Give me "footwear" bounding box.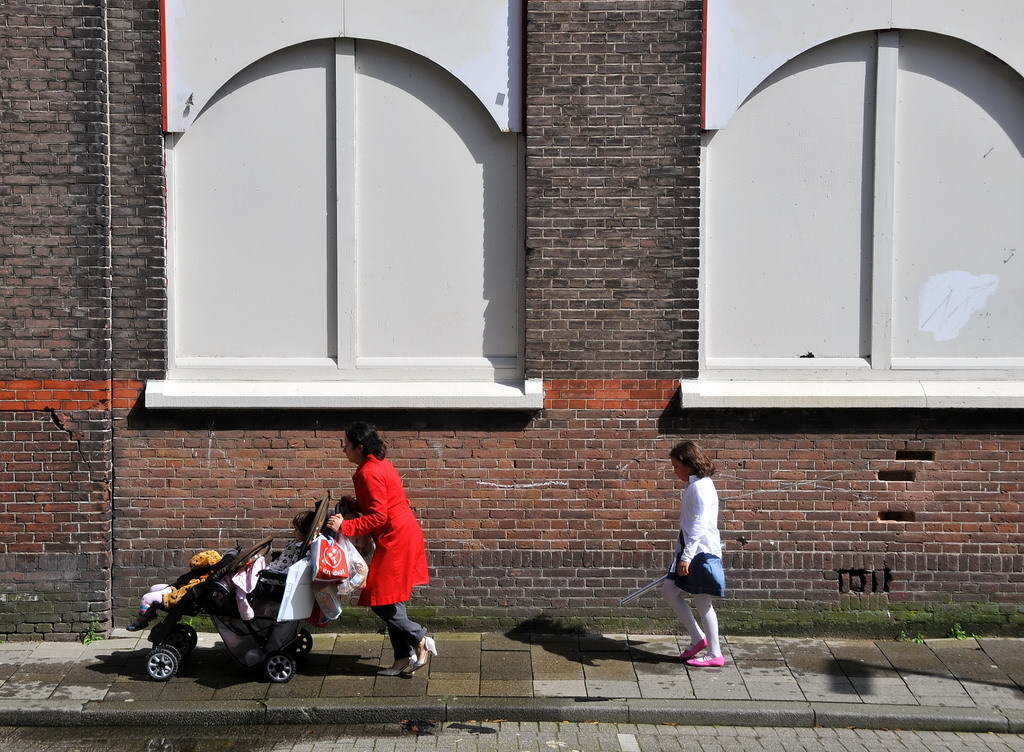
{"x1": 675, "y1": 635, "x2": 710, "y2": 663}.
